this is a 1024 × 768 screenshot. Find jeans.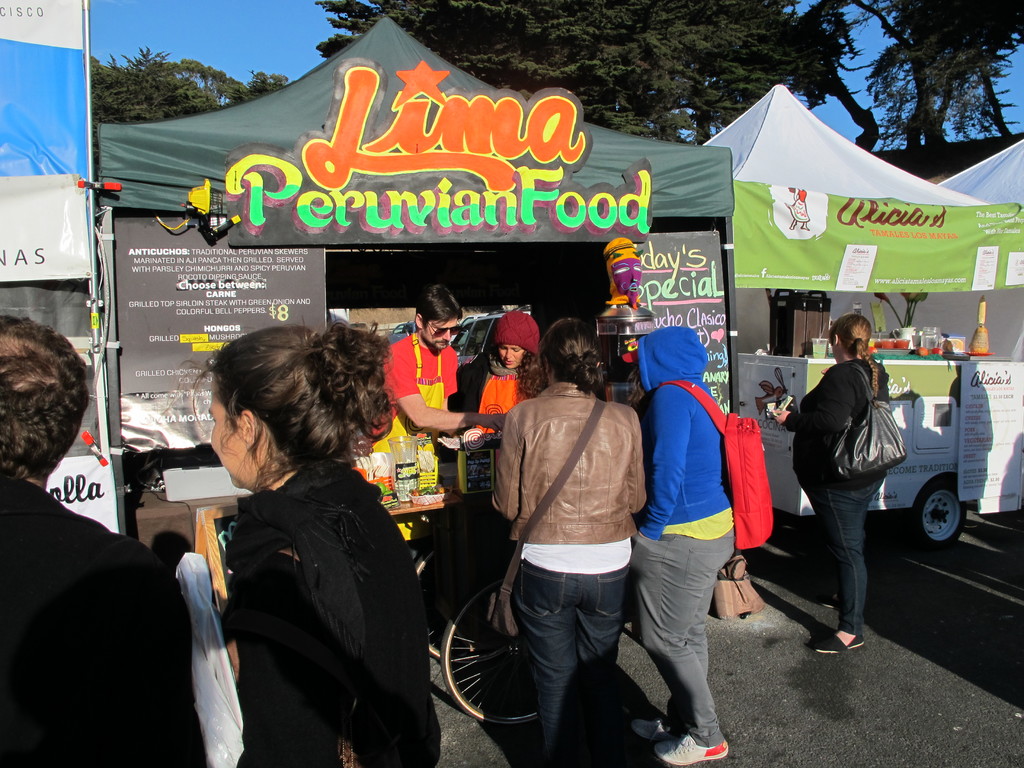
Bounding box: (813, 474, 899, 641).
